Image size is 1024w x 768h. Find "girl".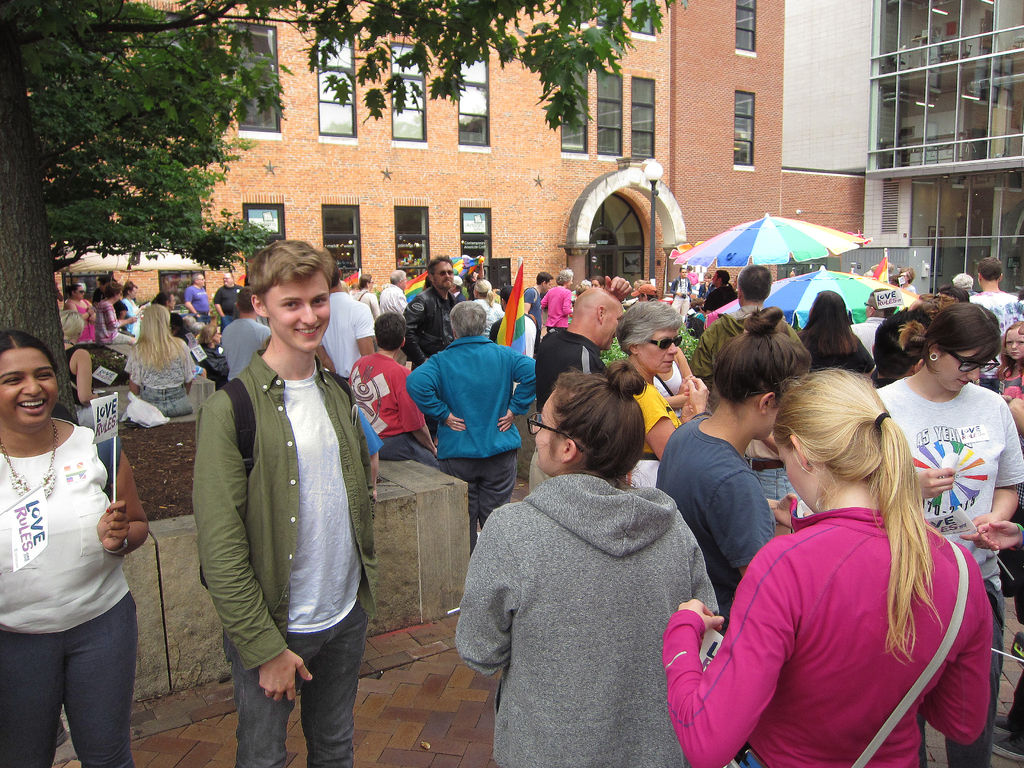
Rect(995, 316, 1023, 409).
